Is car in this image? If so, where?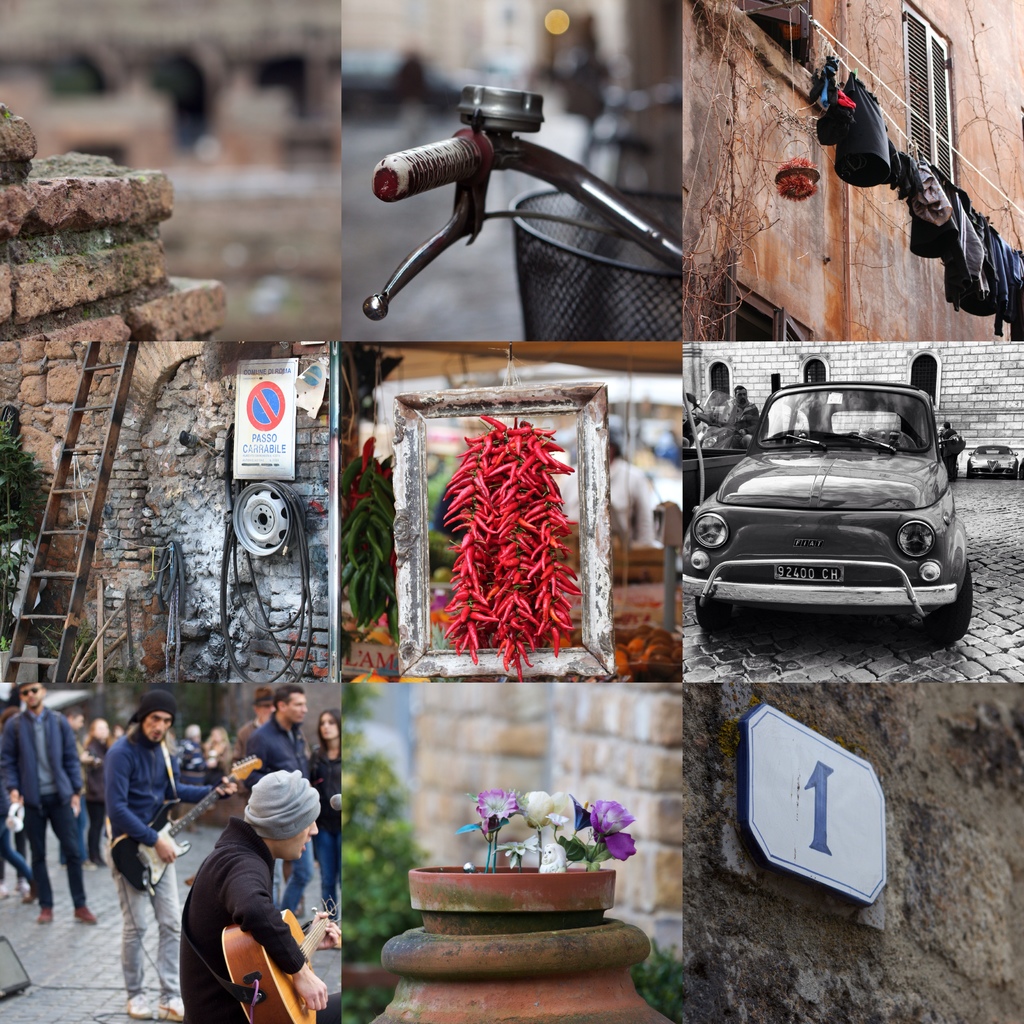
Yes, at (left=683, top=378, right=977, bottom=644).
